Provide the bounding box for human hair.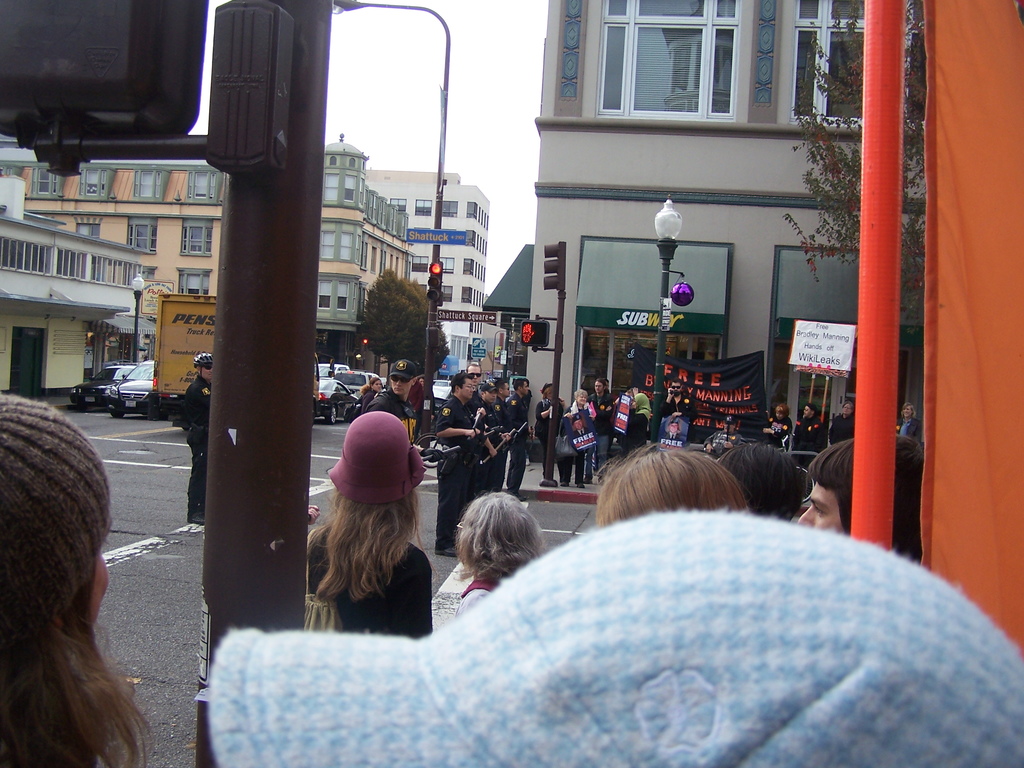
bbox=(715, 438, 804, 520).
